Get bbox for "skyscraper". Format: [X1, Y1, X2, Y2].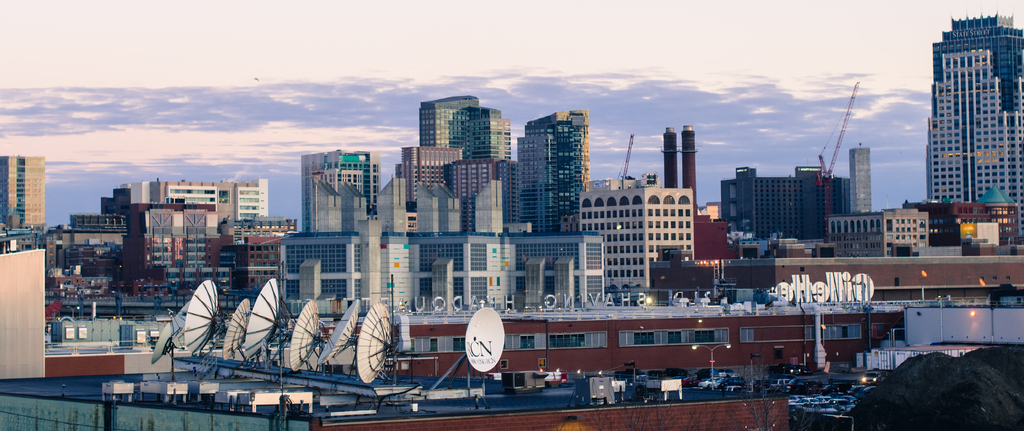
[849, 142, 874, 212].
